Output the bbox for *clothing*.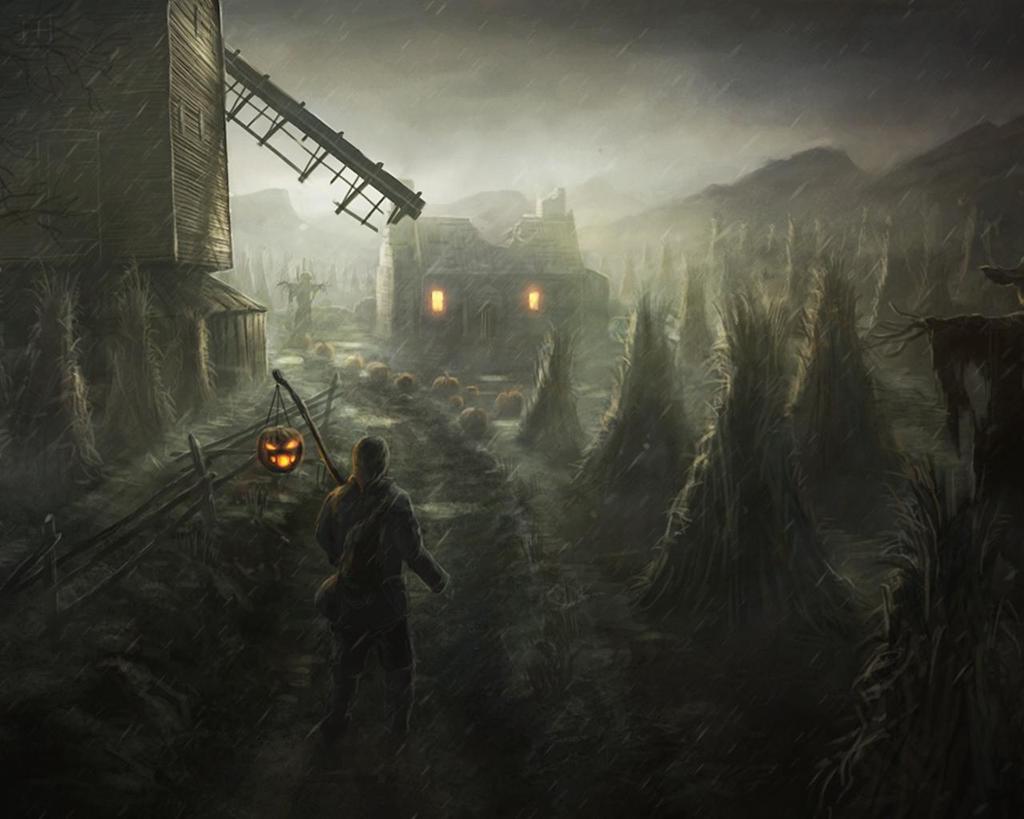
rect(306, 430, 434, 700).
